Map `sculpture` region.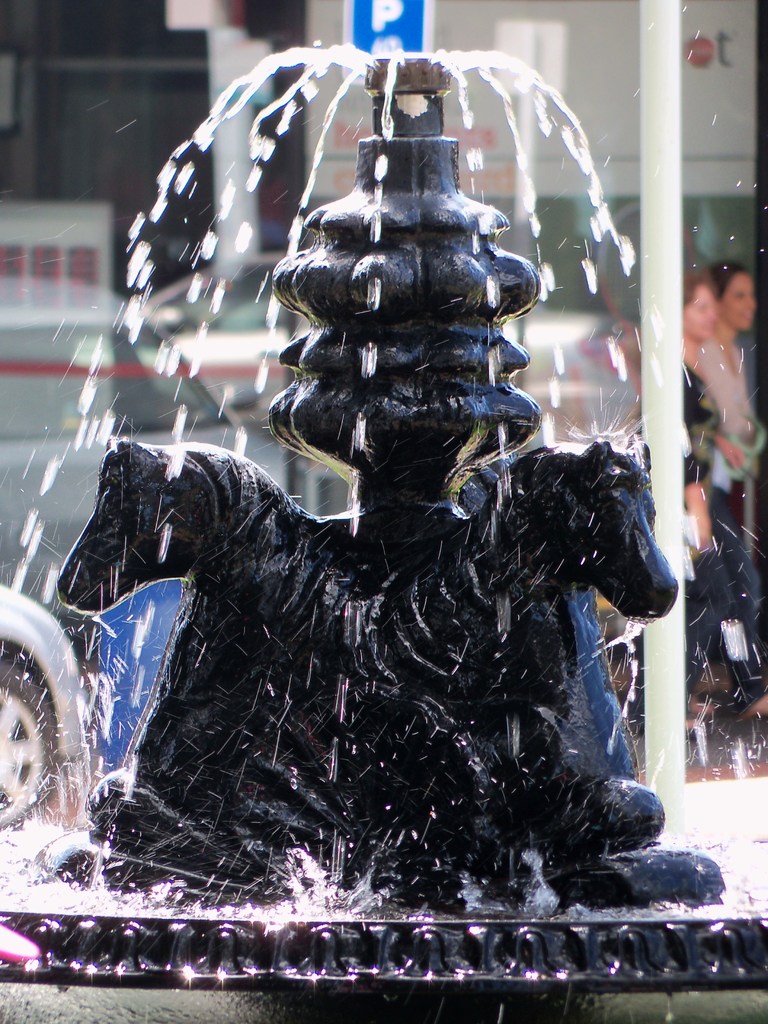
Mapped to 51:440:362:899.
